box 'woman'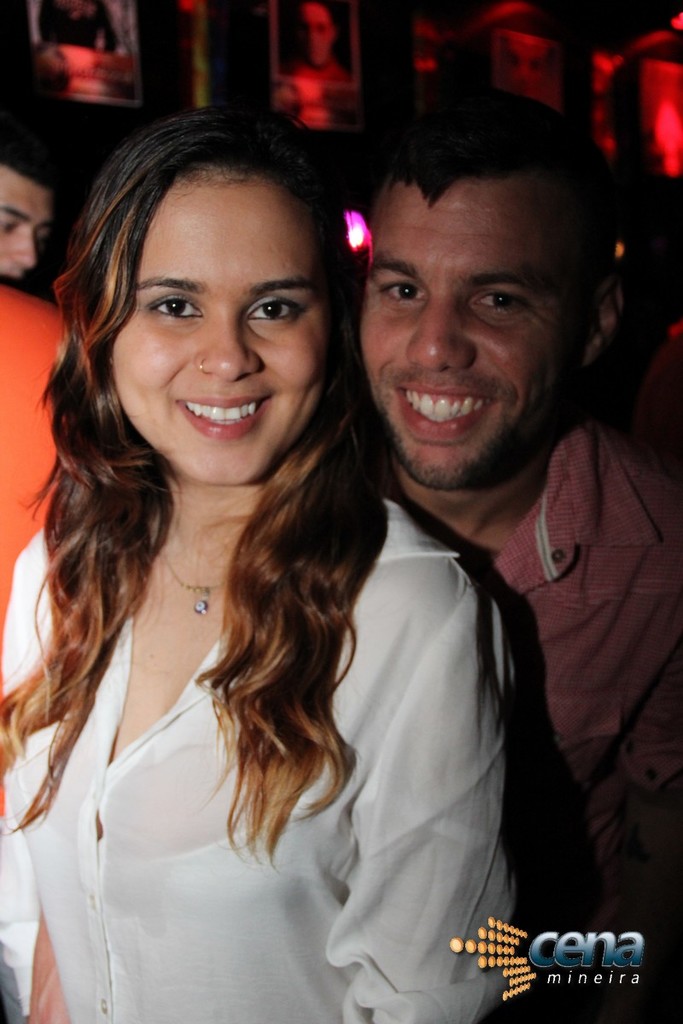
(6, 113, 515, 1009)
